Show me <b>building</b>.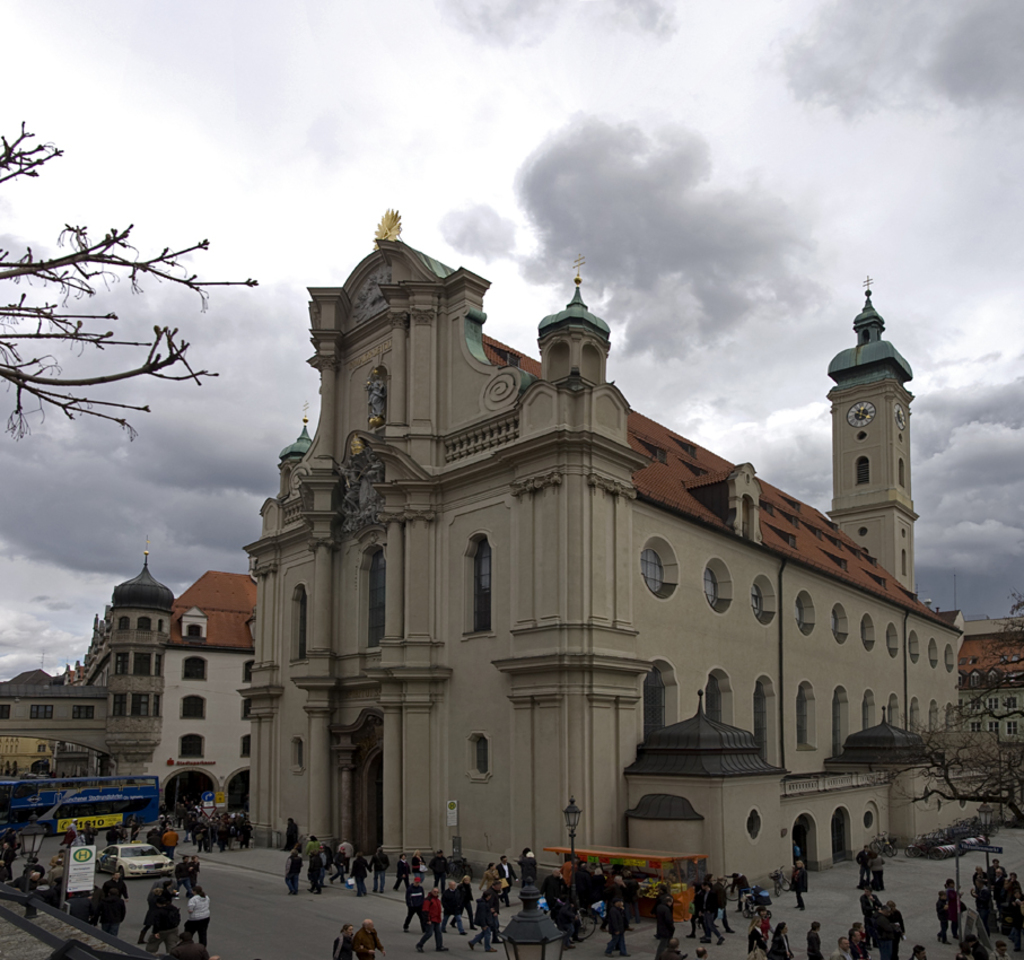
<b>building</b> is here: bbox(0, 555, 259, 809).
